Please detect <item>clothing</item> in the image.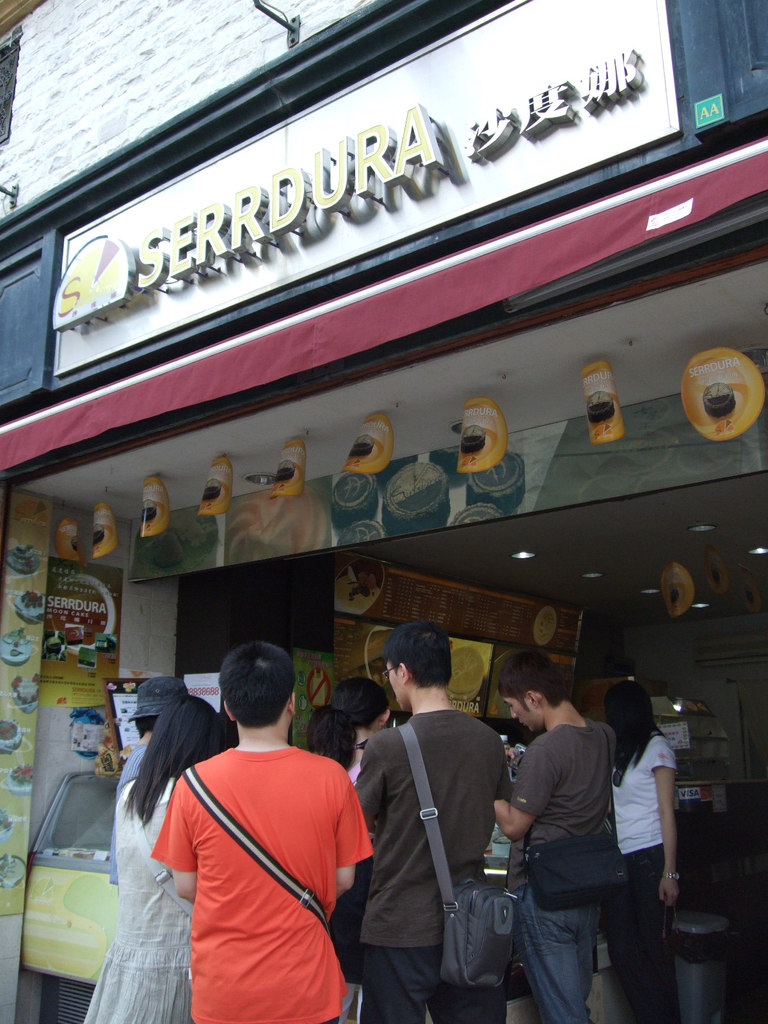
pyautogui.locateOnScreen(345, 760, 368, 786).
